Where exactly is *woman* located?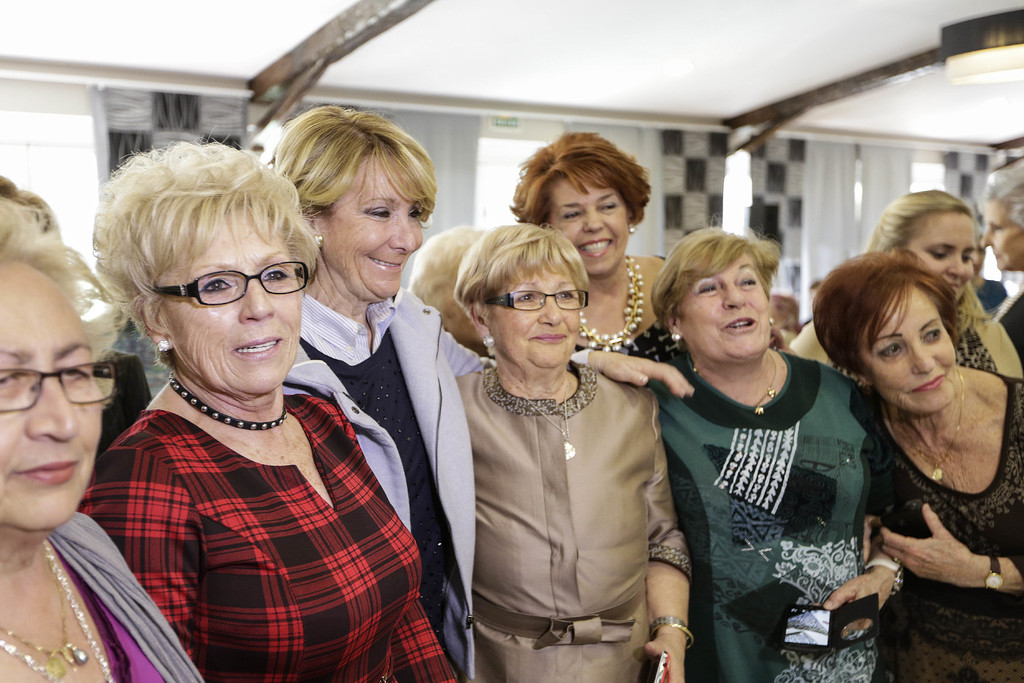
Its bounding box is (x1=273, y1=101, x2=694, y2=682).
